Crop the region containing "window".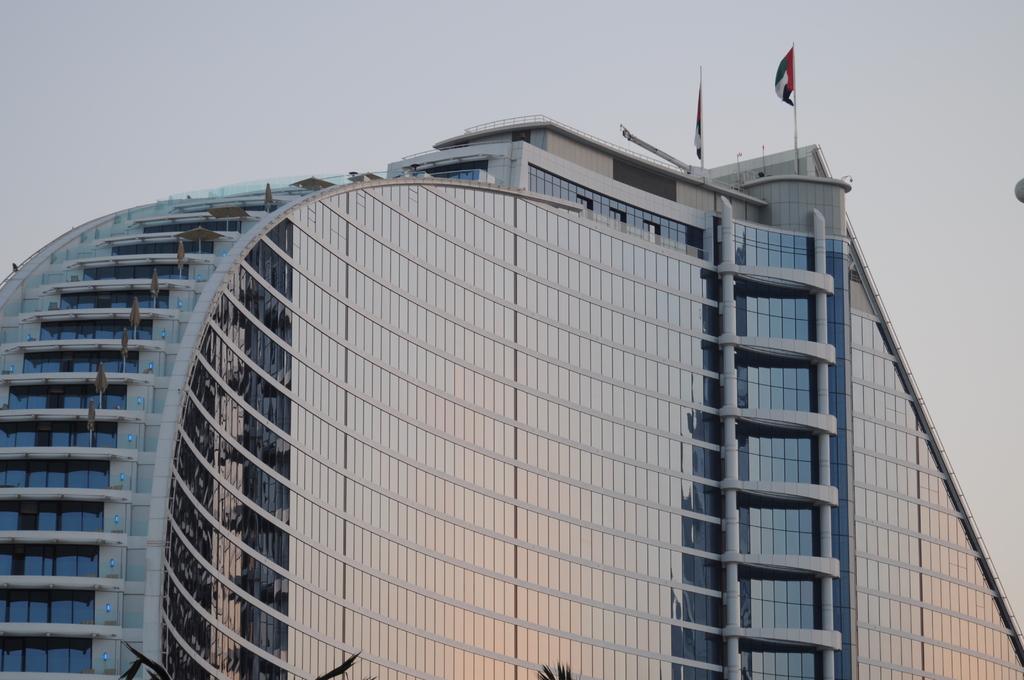
Crop region: bbox=(746, 560, 853, 638).
